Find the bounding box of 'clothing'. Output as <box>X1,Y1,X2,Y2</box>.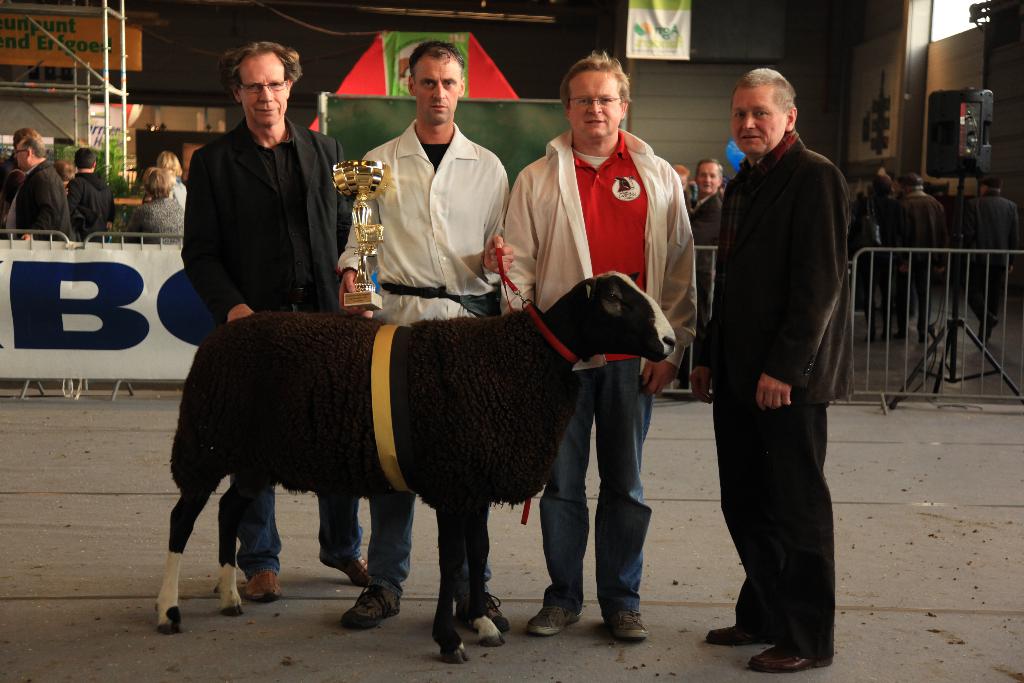
<box>179,114,366,572</box>.
